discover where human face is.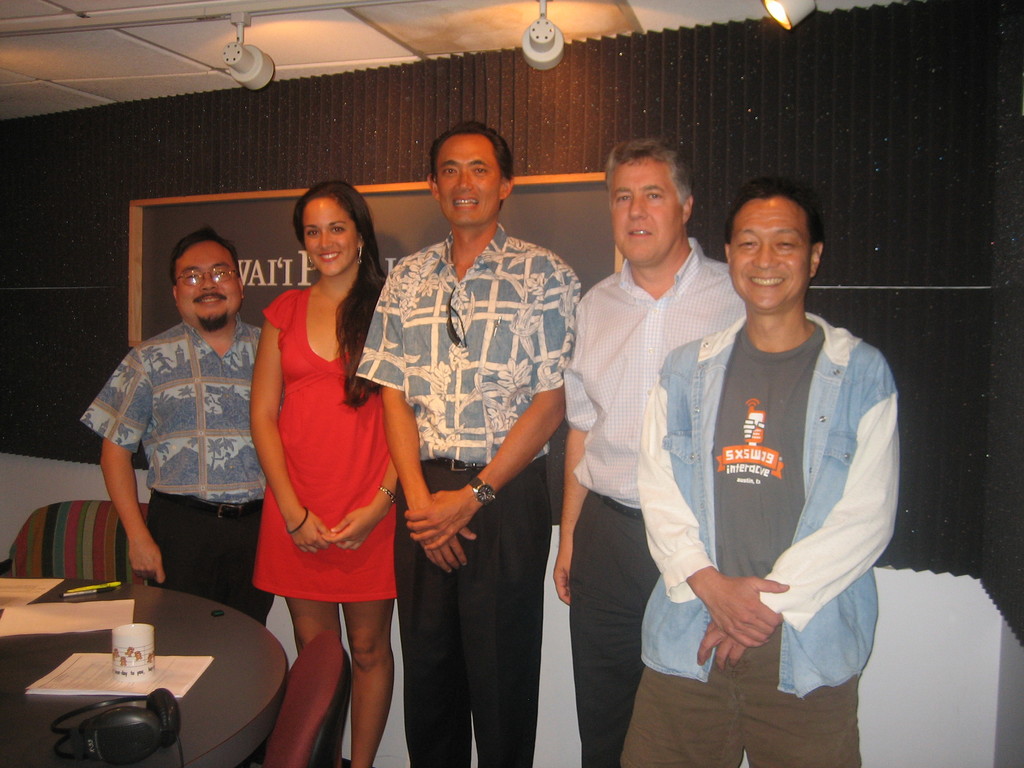
Discovered at locate(304, 202, 358, 274).
